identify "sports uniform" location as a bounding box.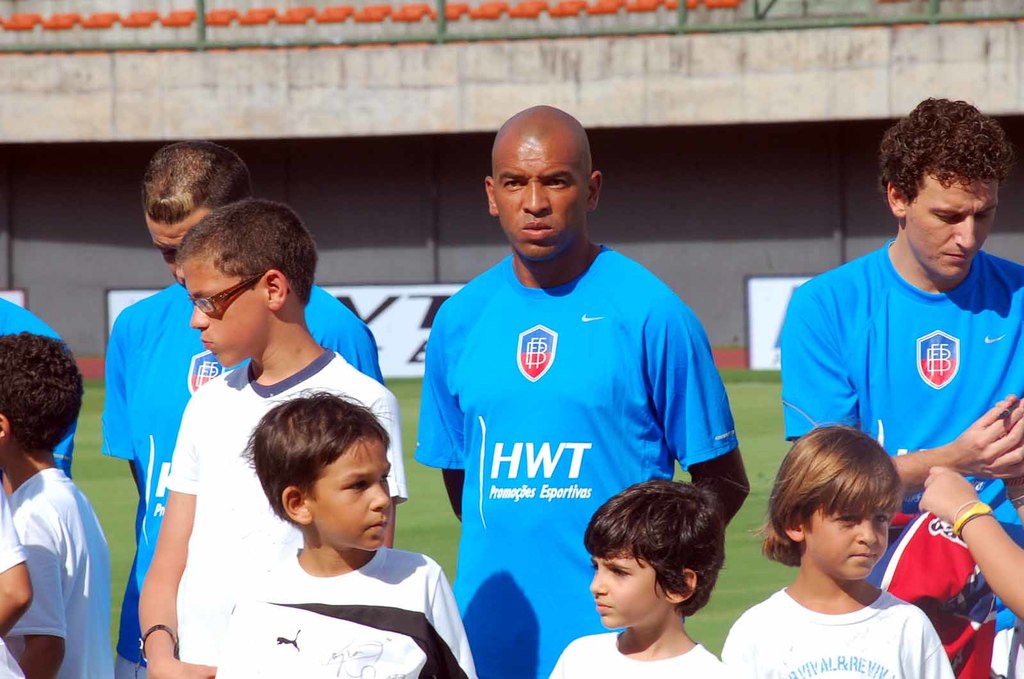
x1=5, y1=464, x2=106, y2=678.
